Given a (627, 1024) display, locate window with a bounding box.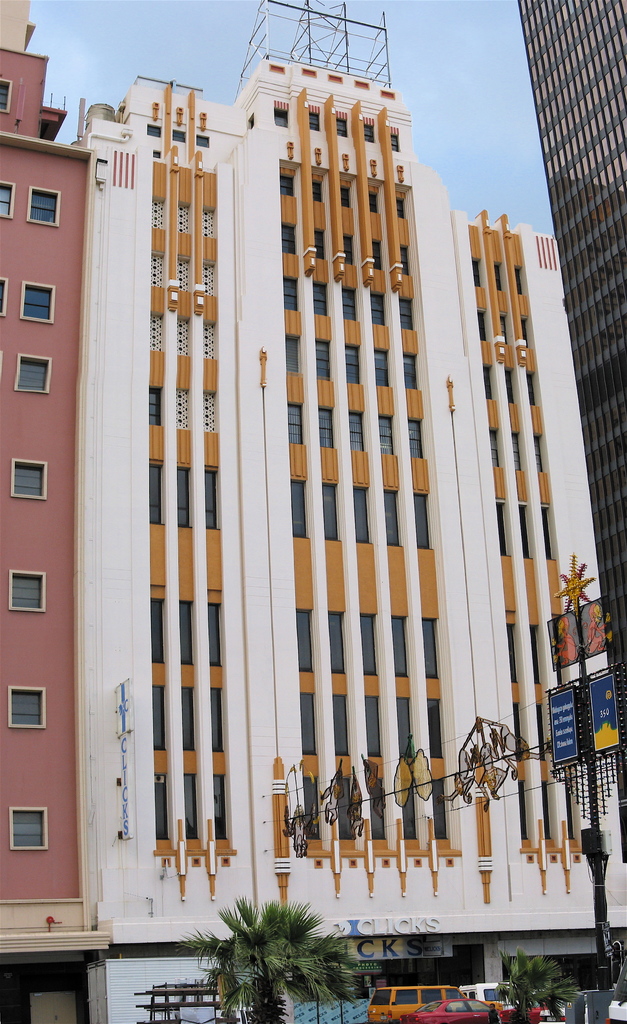
Located: bbox(498, 311, 512, 346).
